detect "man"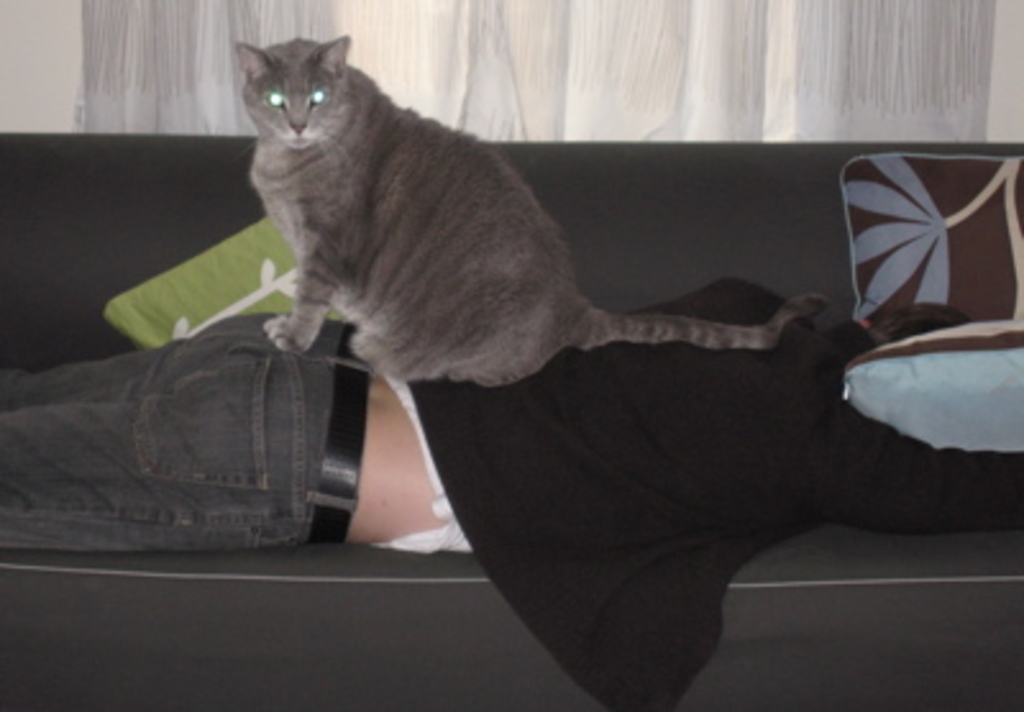
detection(3, 295, 1021, 709)
